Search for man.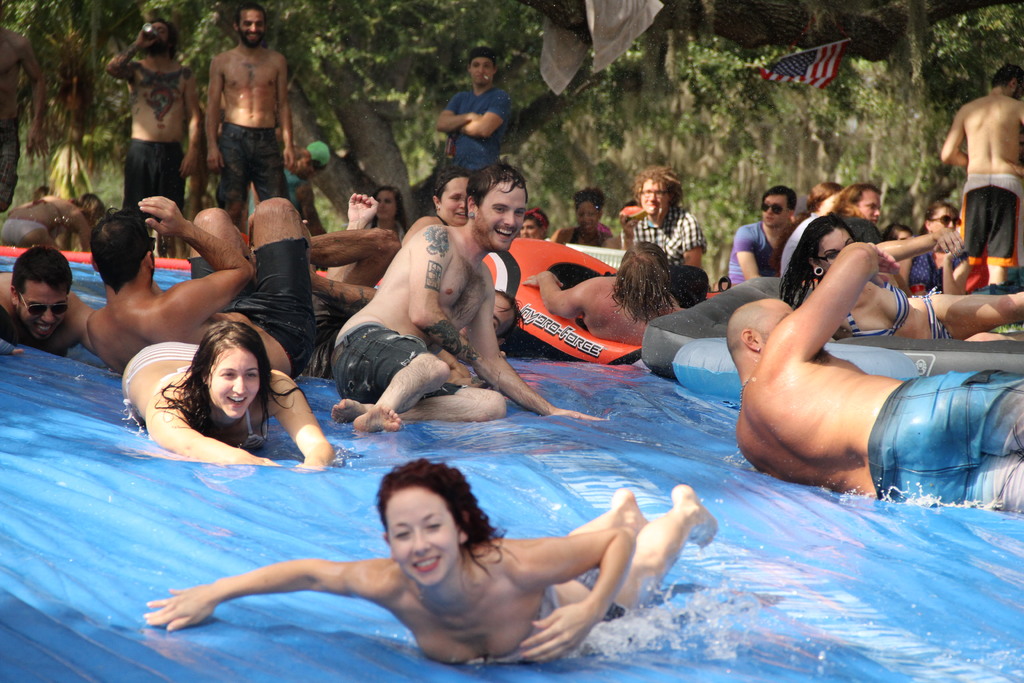
Found at rect(106, 21, 204, 223).
